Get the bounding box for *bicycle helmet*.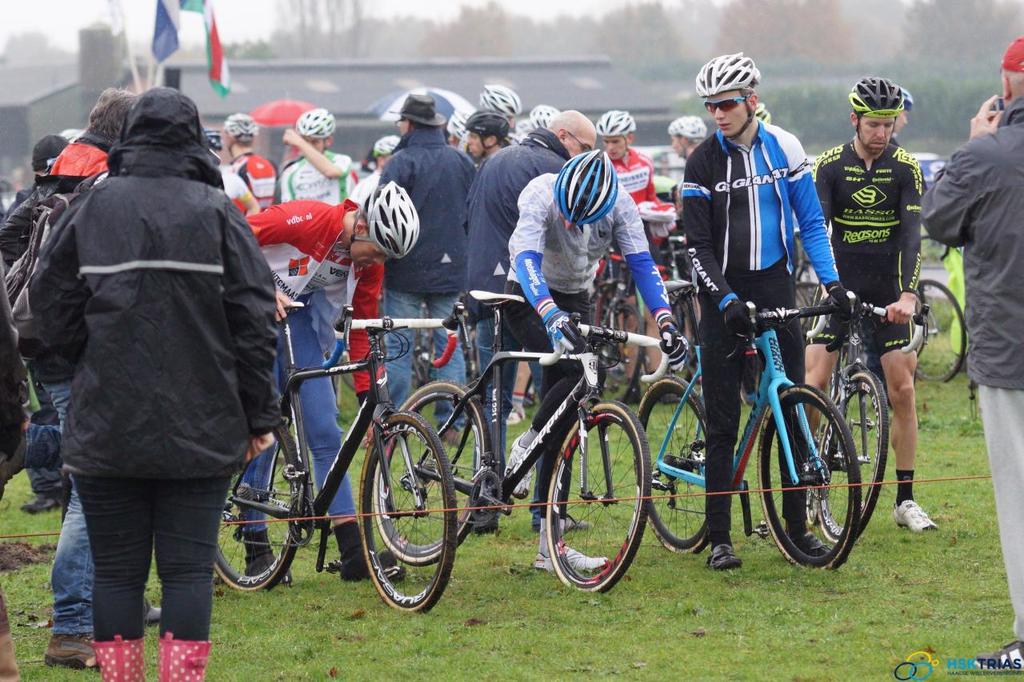
detection(446, 107, 474, 137).
